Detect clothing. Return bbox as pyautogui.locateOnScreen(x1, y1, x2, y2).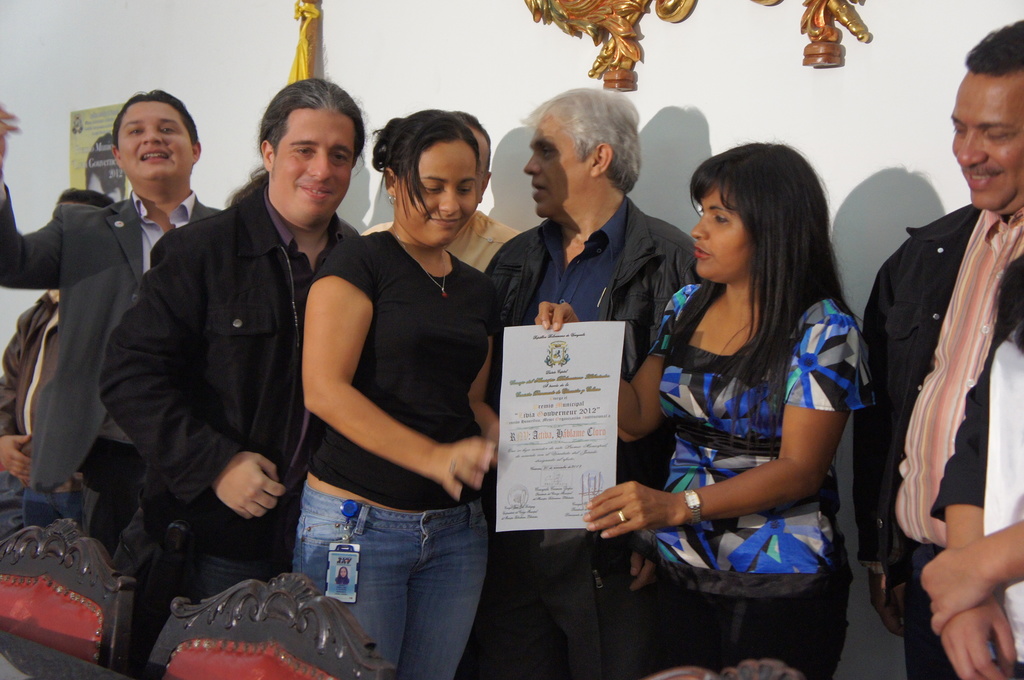
pyautogui.locateOnScreen(0, 175, 1023, 679).
